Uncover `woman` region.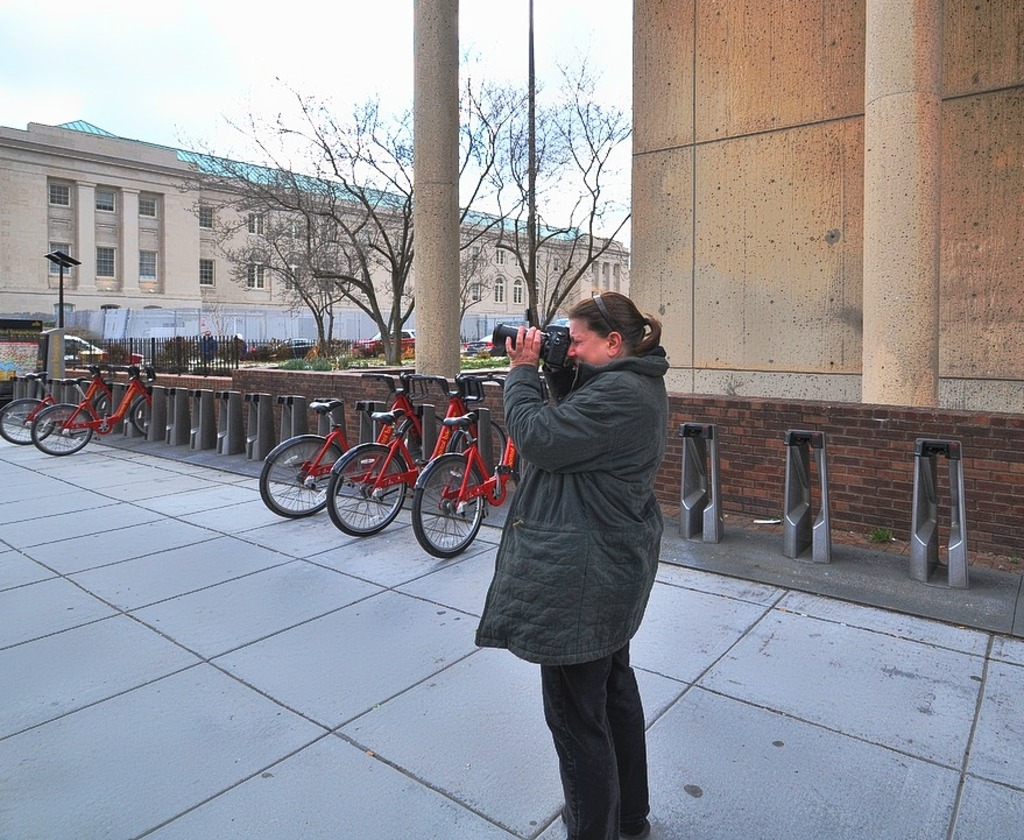
Uncovered: x1=464, y1=260, x2=673, y2=810.
